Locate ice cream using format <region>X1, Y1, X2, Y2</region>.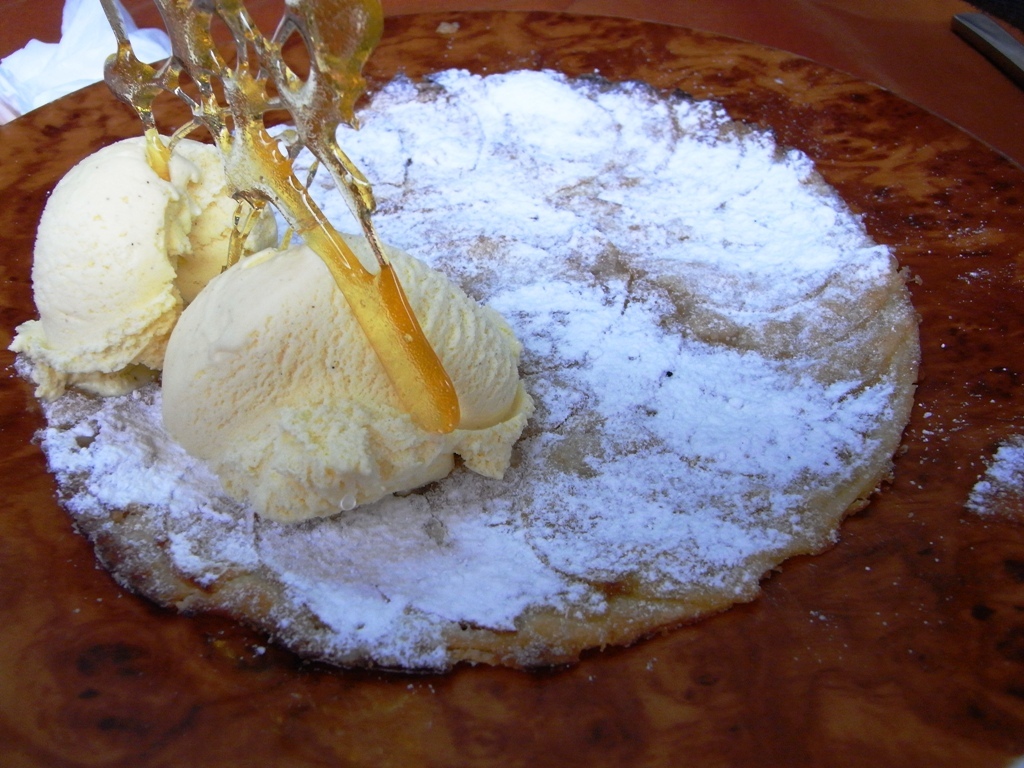
<region>154, 229, 541, 531</region>.
